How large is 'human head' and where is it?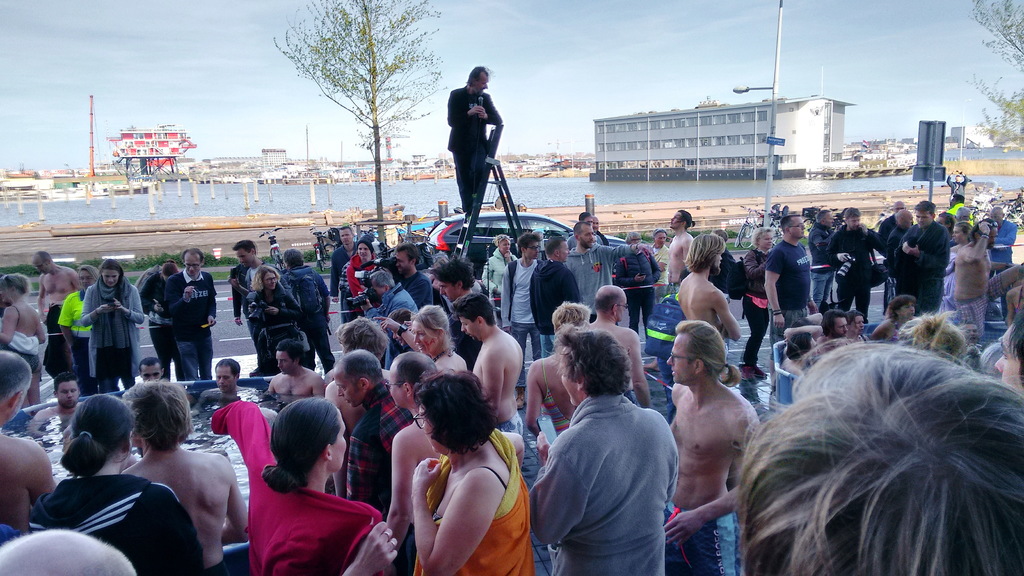
Bounding box: box(412, 371, 492, 454).
